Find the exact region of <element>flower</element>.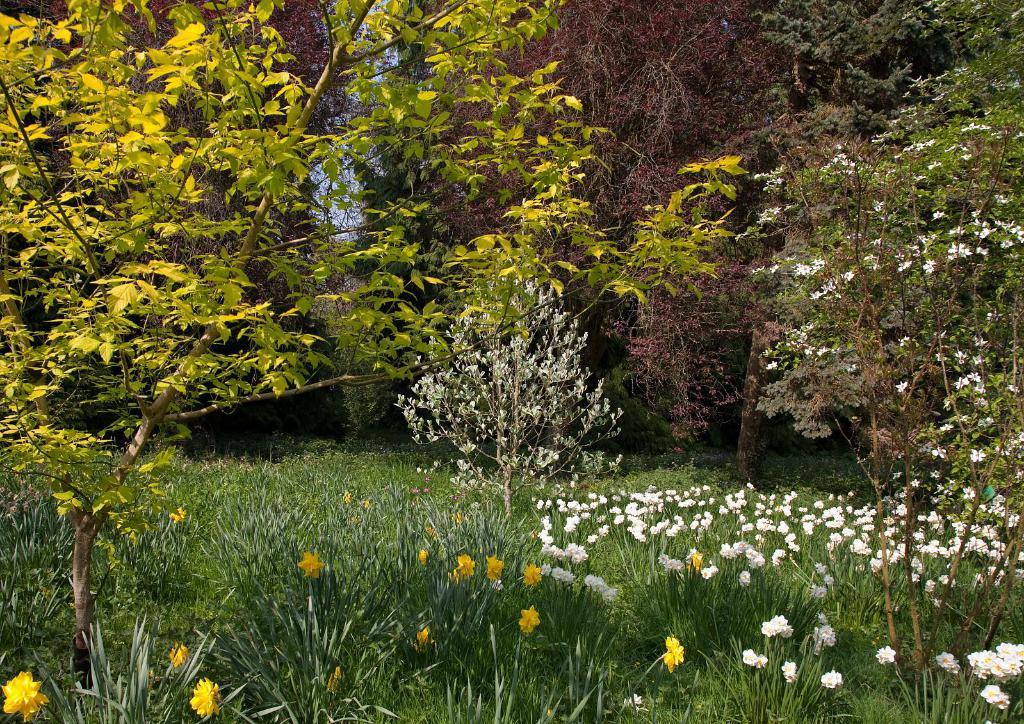
Exact region: (661,634,695,676).
